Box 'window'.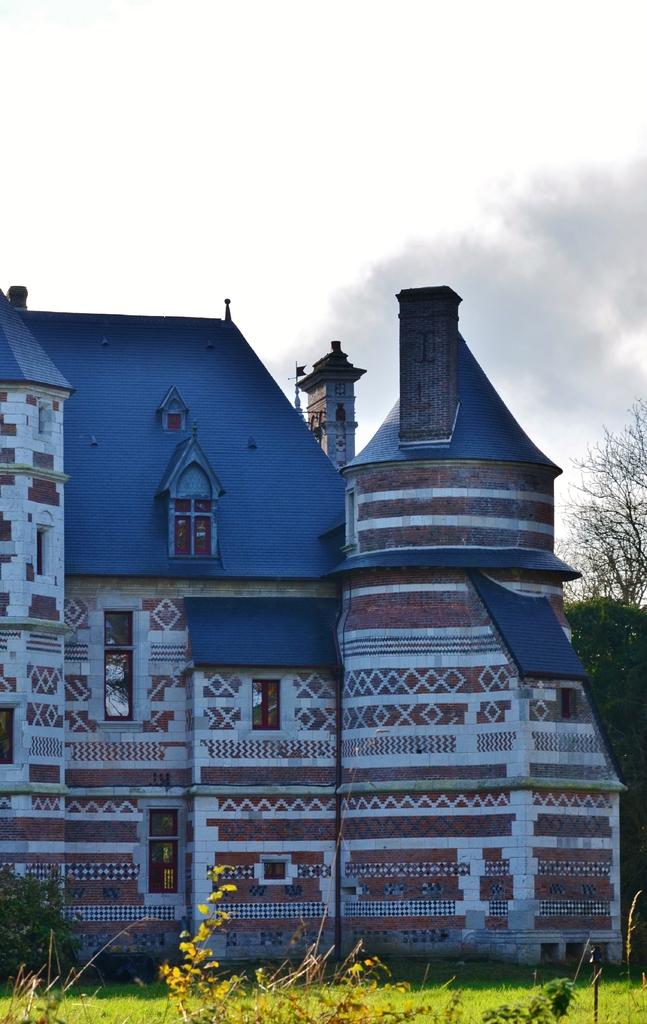
x1=106, y1=611, x2=138, y2=714.
